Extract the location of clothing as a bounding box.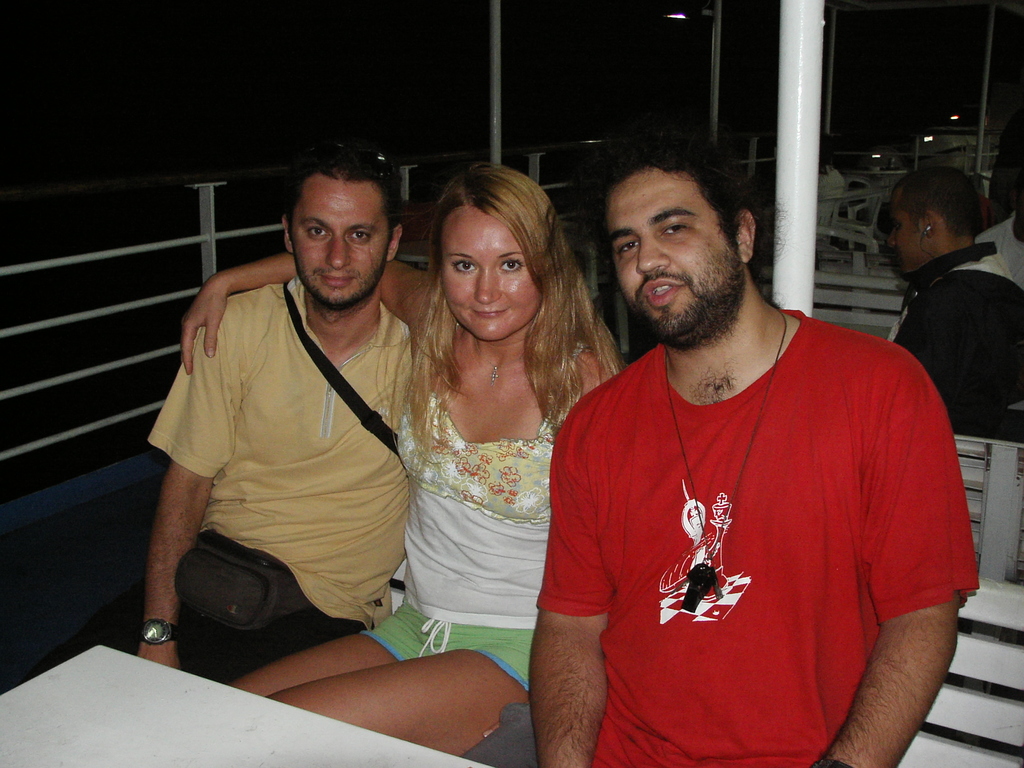
[345,333,578,691].
